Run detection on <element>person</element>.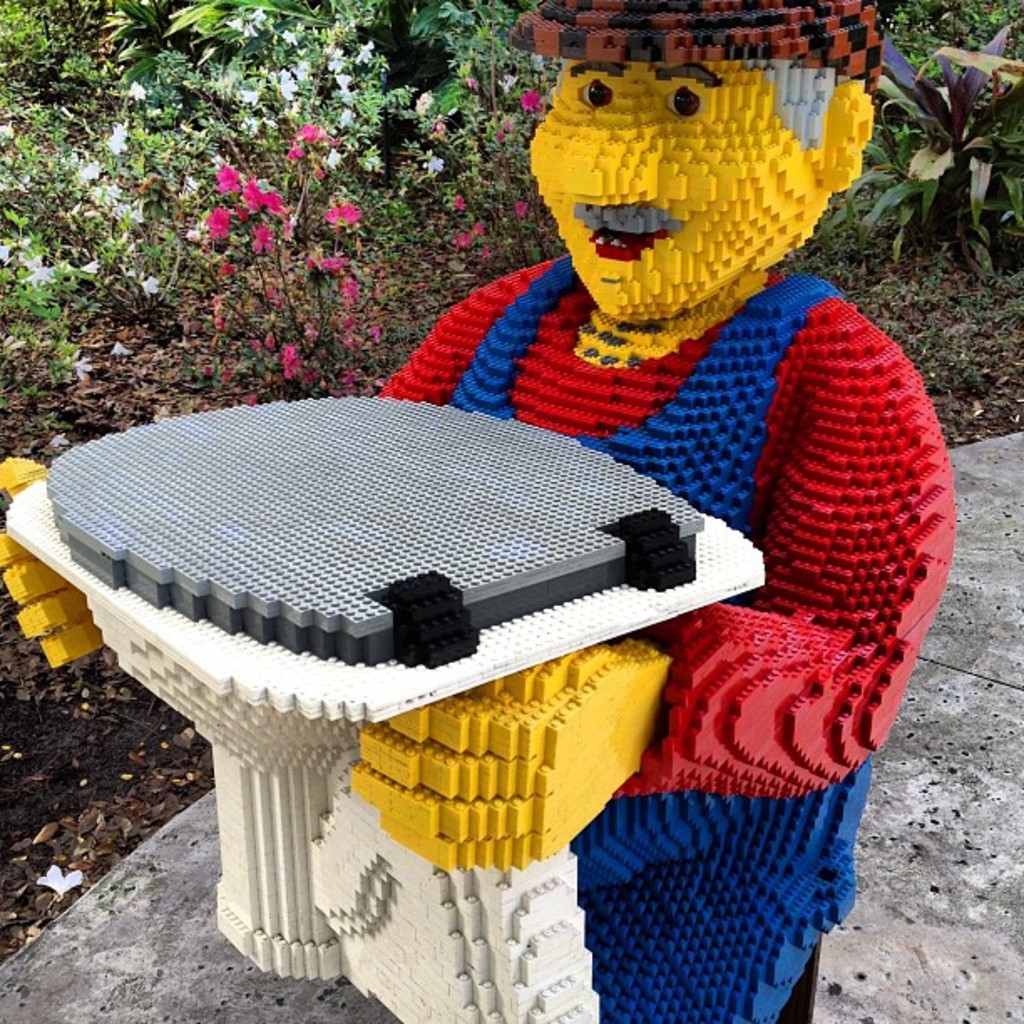
Result: box(100, 87, 900, 890).
